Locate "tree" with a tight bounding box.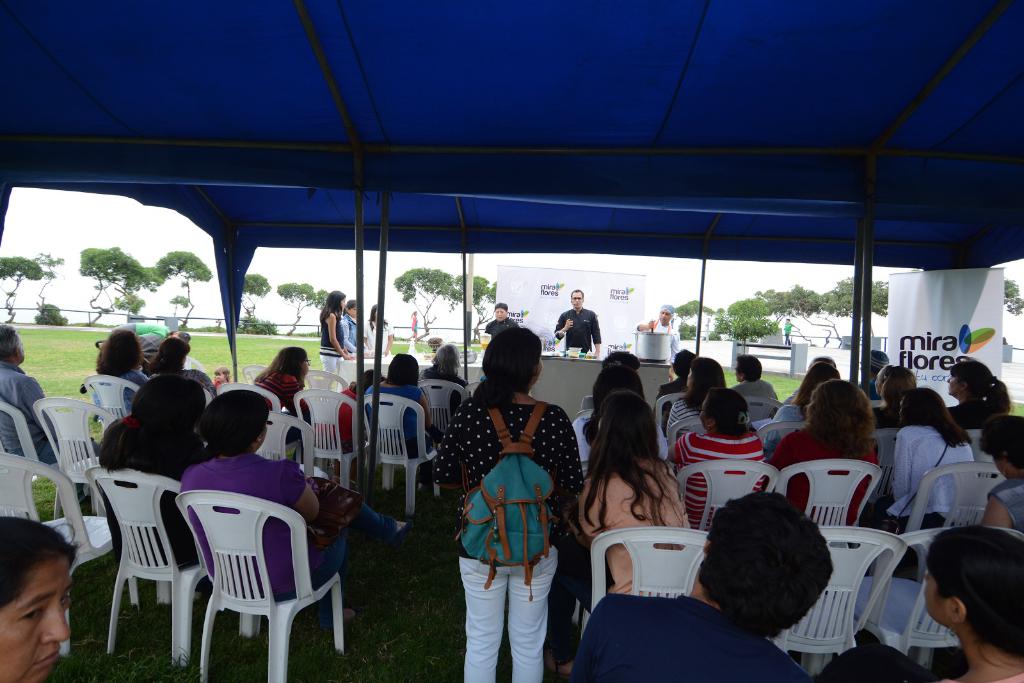
box=[438, 256, 488, 340].
